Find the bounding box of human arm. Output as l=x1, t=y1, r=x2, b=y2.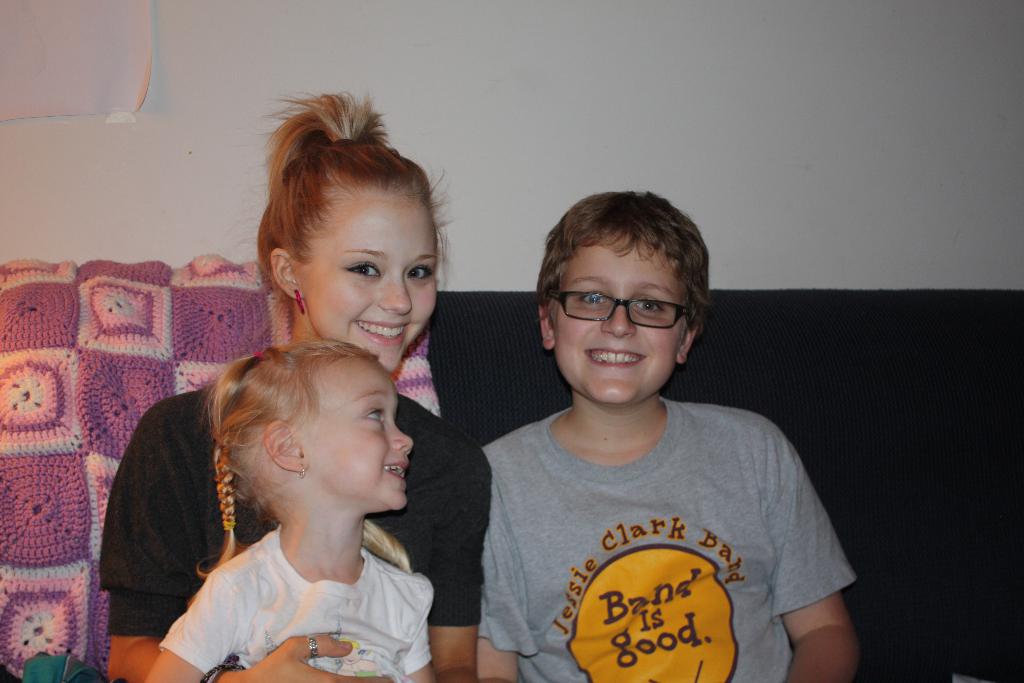
l=143, t=562, r=257, b=682.
